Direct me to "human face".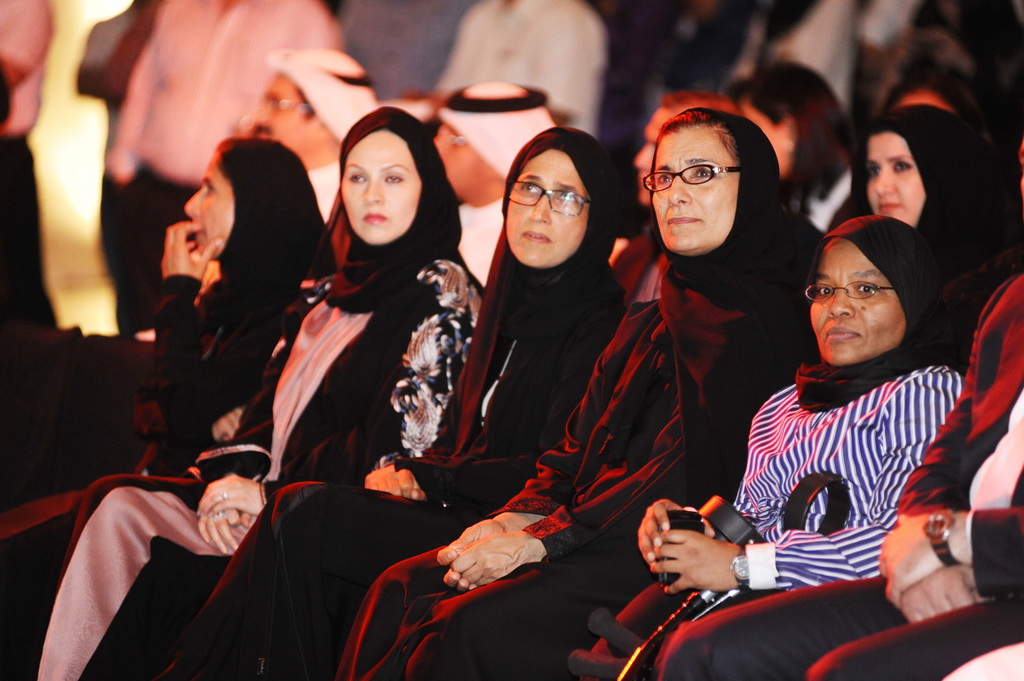
Direction: <region>186, 152, 235, 263</region>.
